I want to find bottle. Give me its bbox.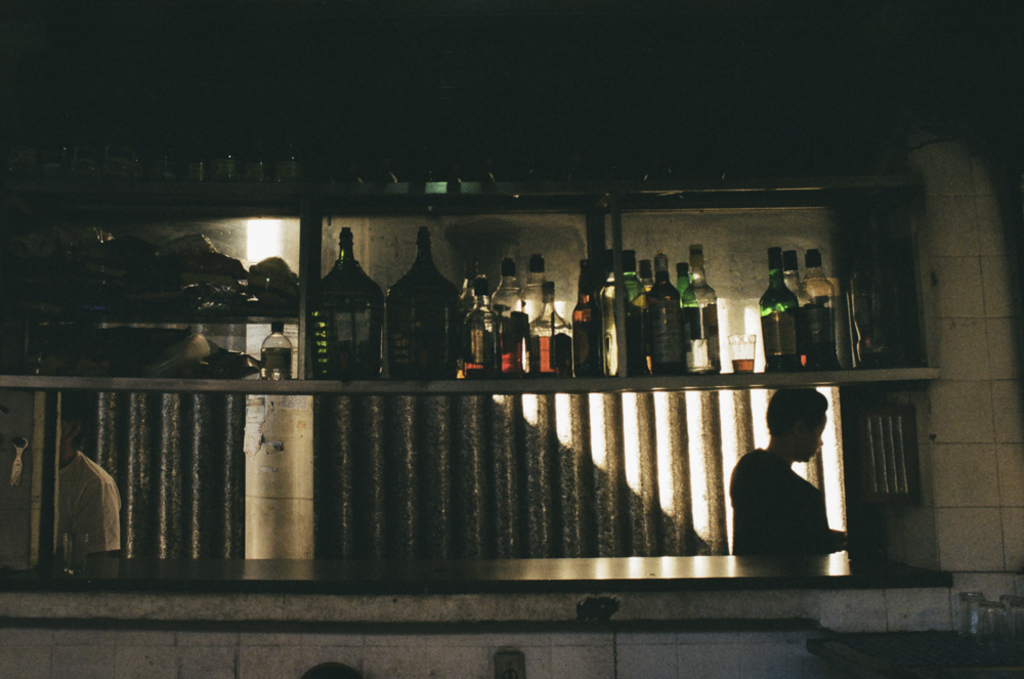
(left=316, top=234, right=388, bottom=378).
